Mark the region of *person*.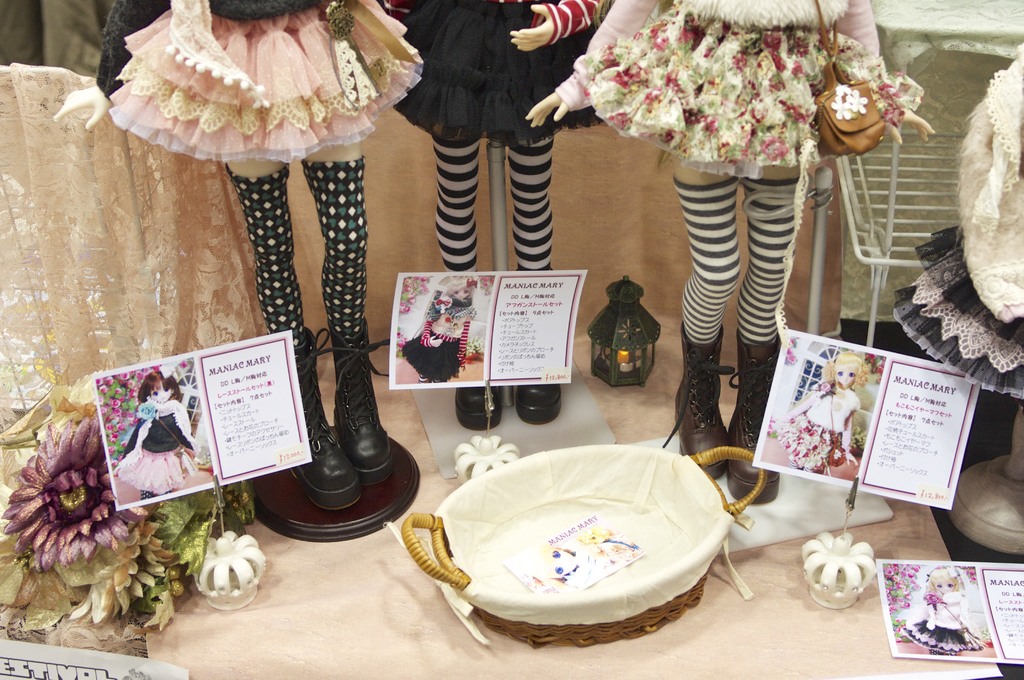
Region: 895, 41, 1023, 480.
